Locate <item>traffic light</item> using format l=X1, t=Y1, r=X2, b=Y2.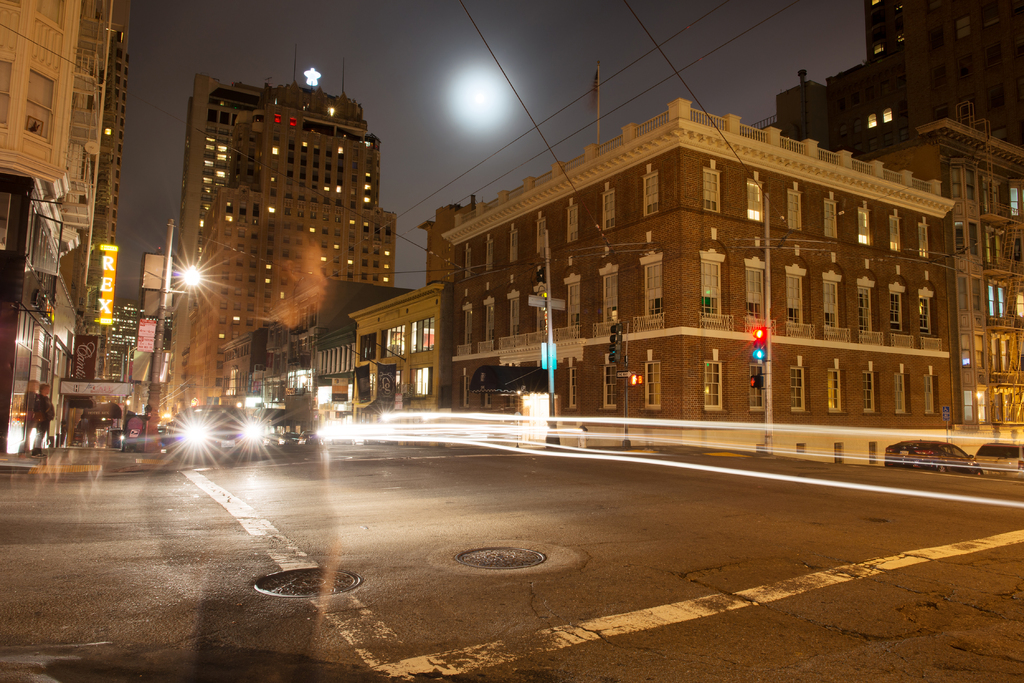
l=746, t=375, r=758, b=389.
